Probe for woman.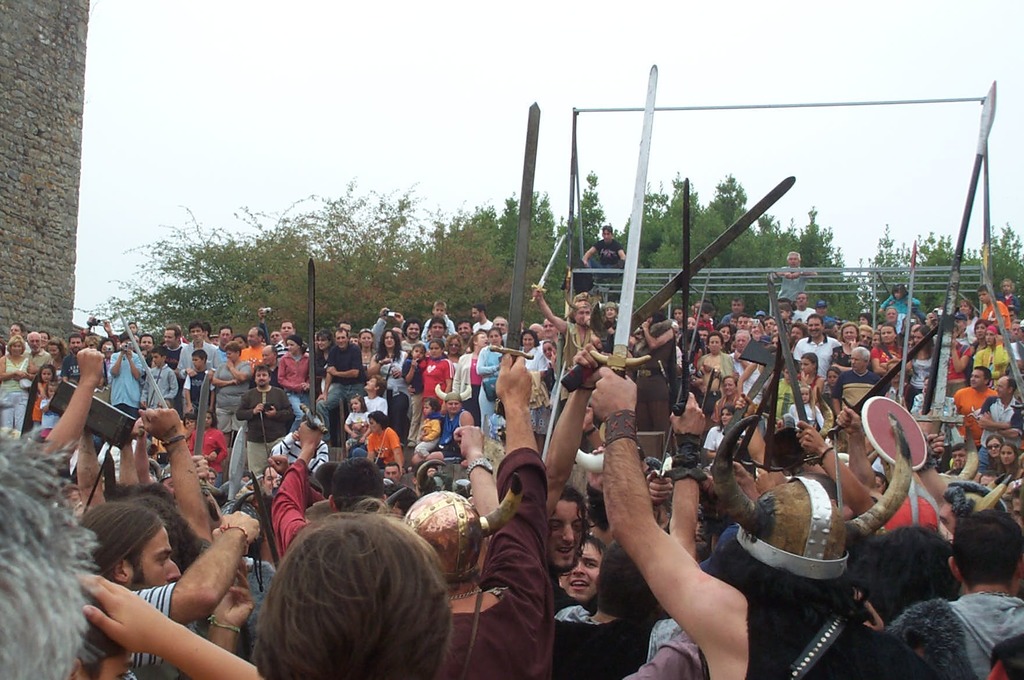
Probe result: x1=829 y1=319 x2=867 y2=377.
